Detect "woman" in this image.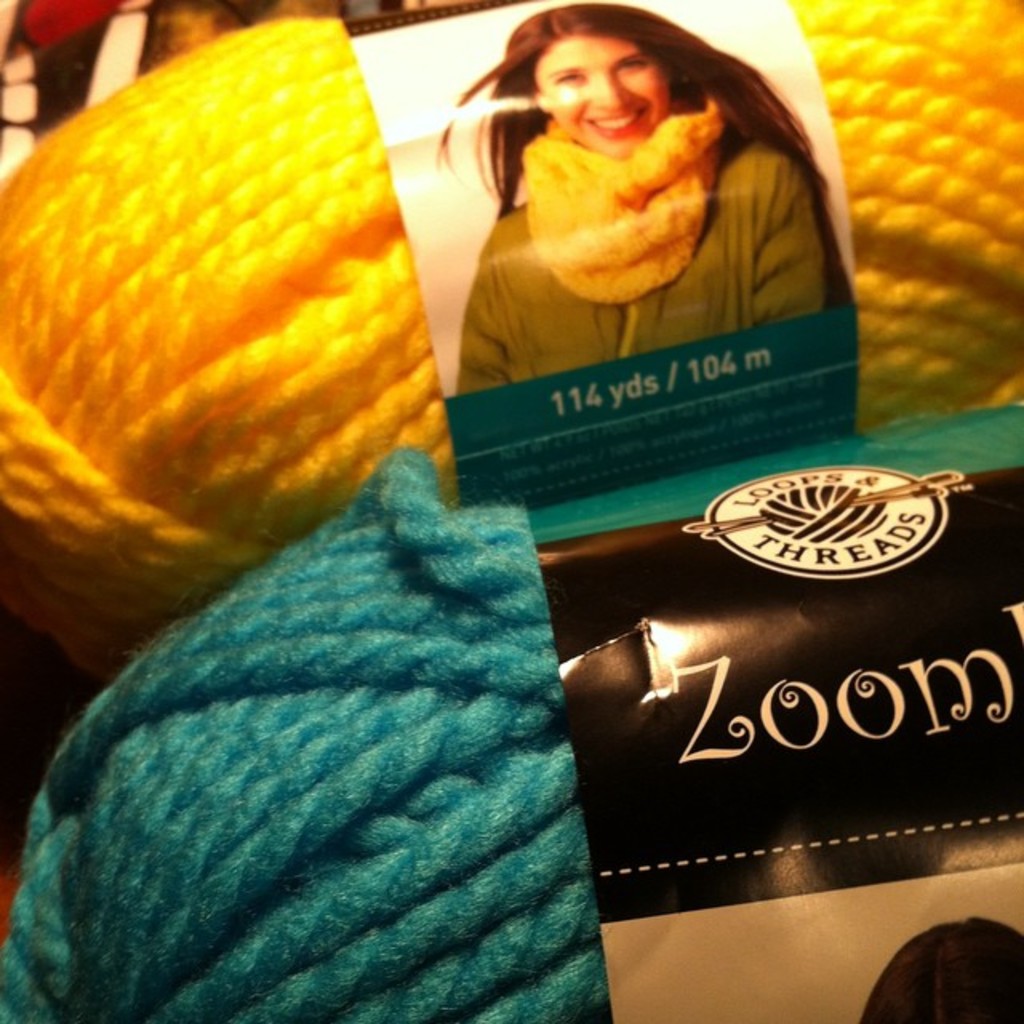
Detection: l=426, t=22, r=818, b=354.
